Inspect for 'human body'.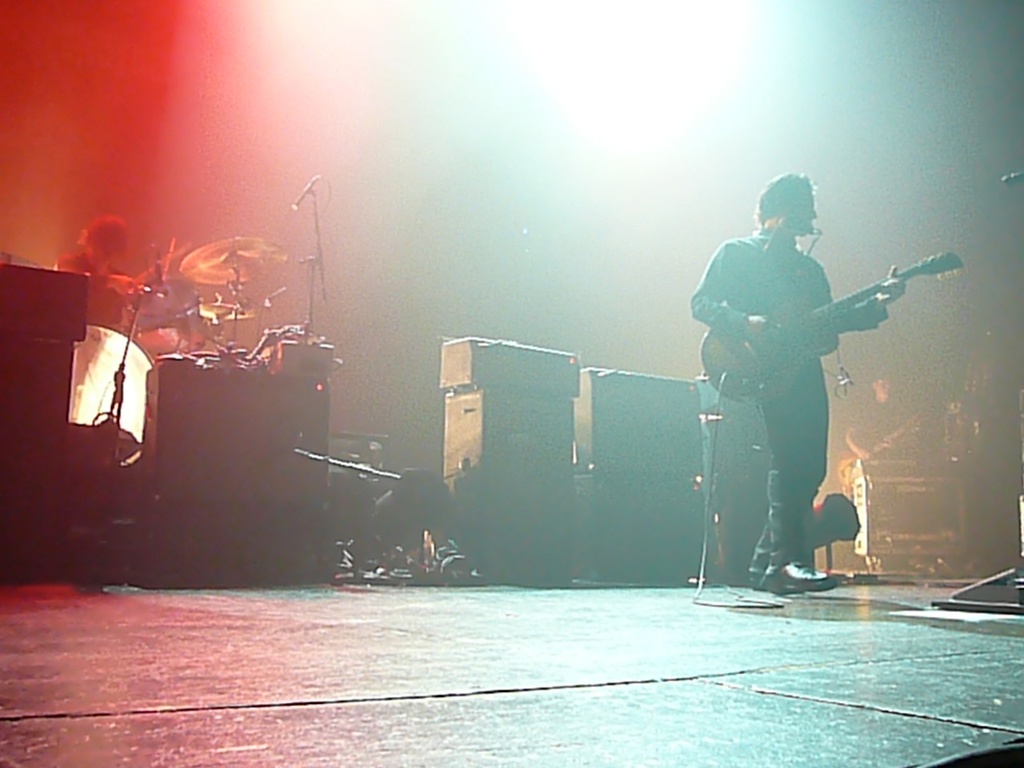
Inspection: <box>842,374,913,456</box>.
